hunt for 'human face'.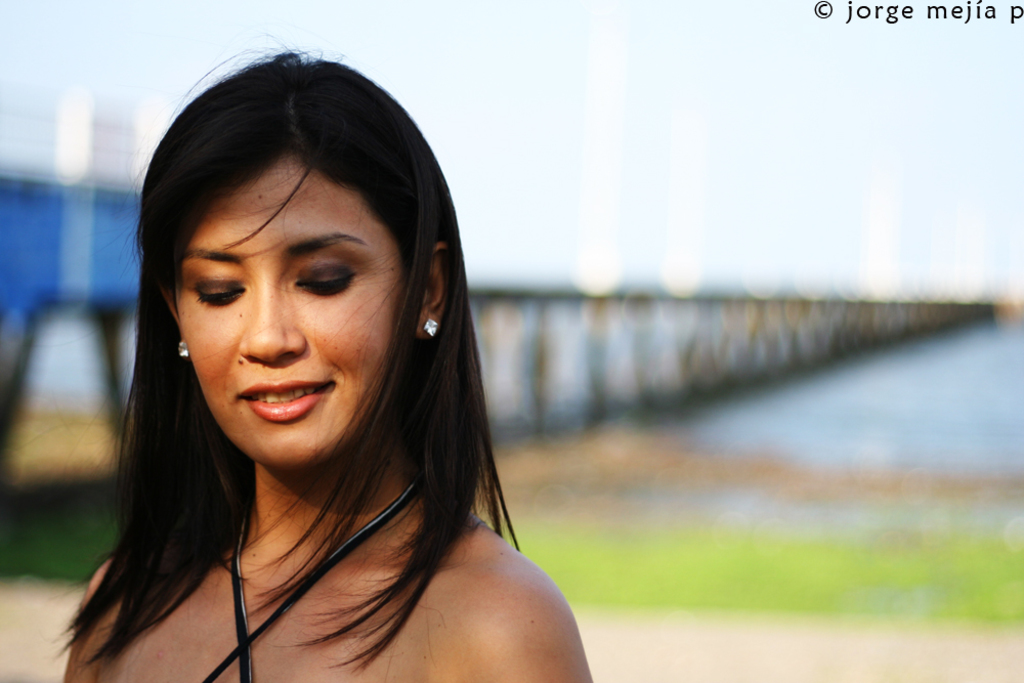
Hunted down at box=[171, 160, 410, 466].
